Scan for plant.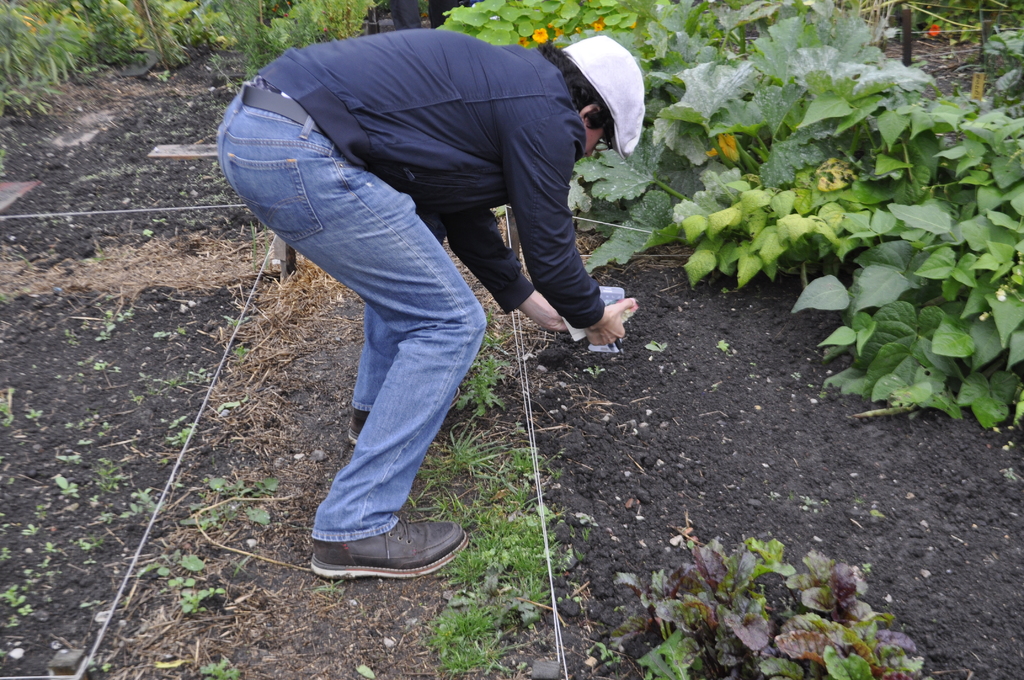
Scan result: 81, 534, 98, 556.
